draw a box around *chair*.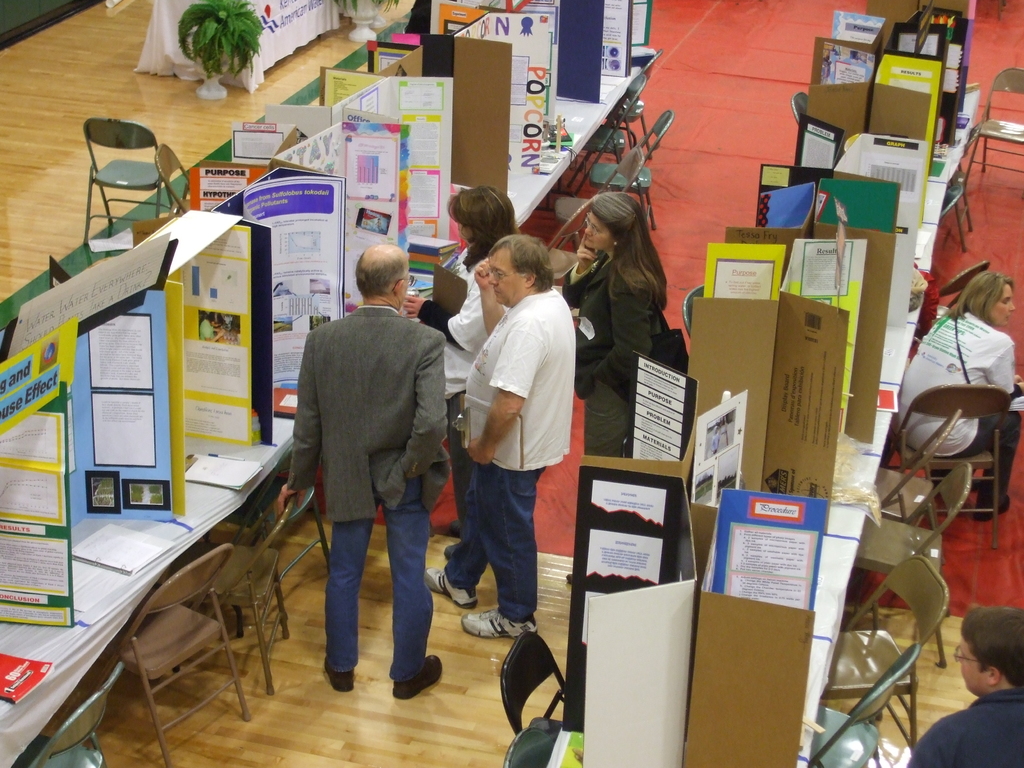
x1=821 y1=554 x2=950 y2=764.
